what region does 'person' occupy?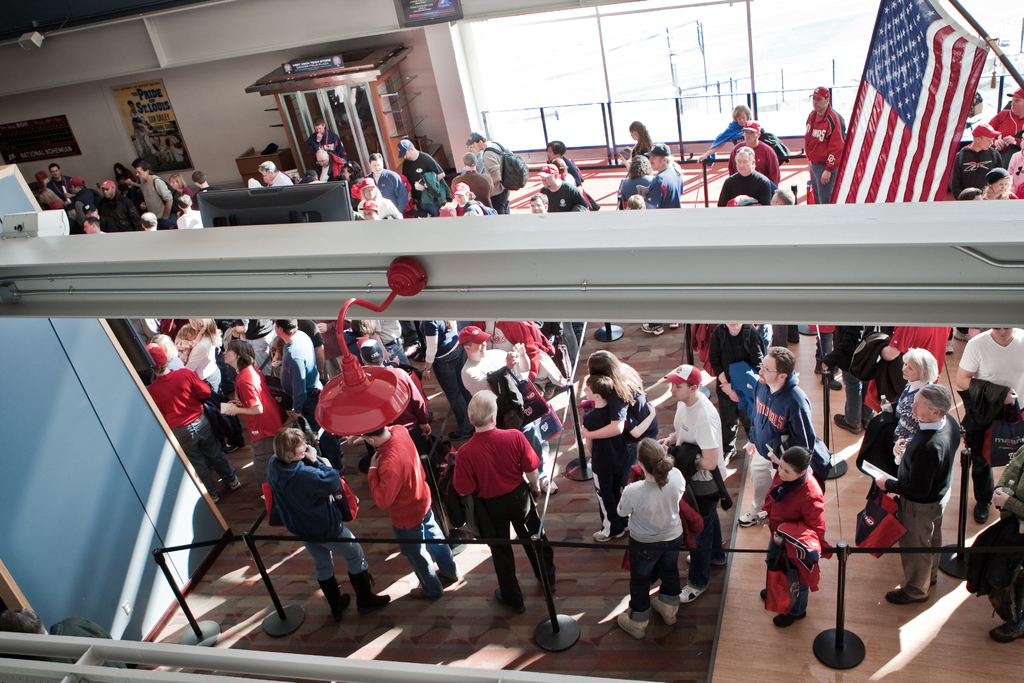
bbox=(808, 85, 845, 199).
